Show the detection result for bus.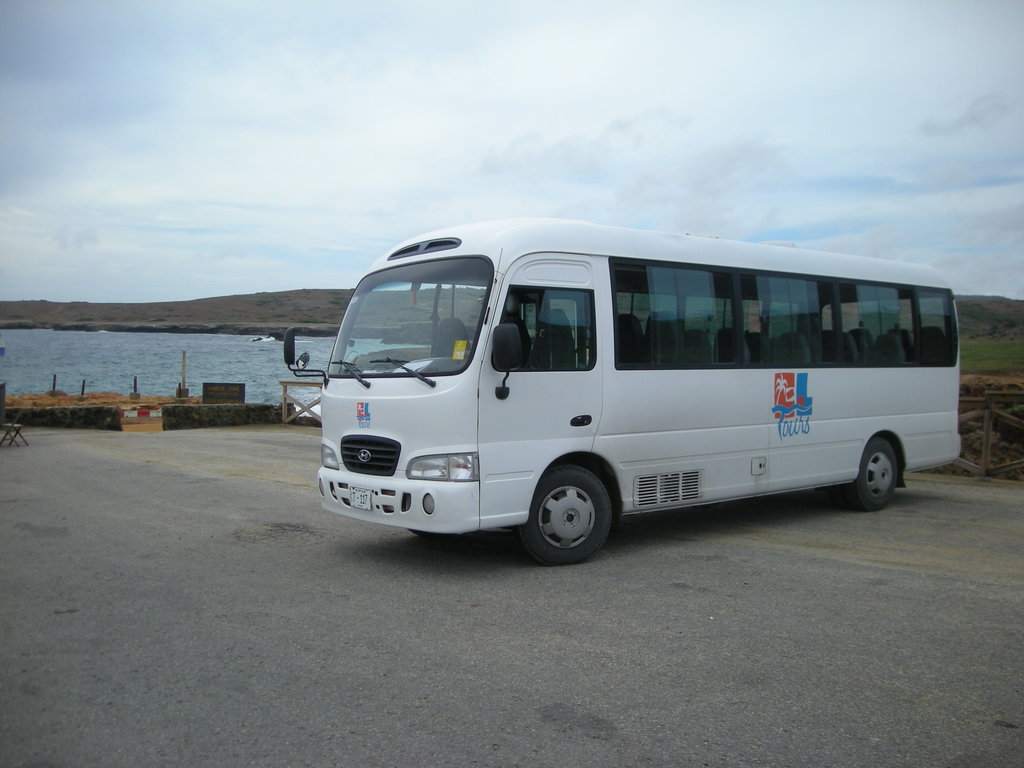
{"left": 277, "top": 217, "right": 969, "bottom": 563}.
